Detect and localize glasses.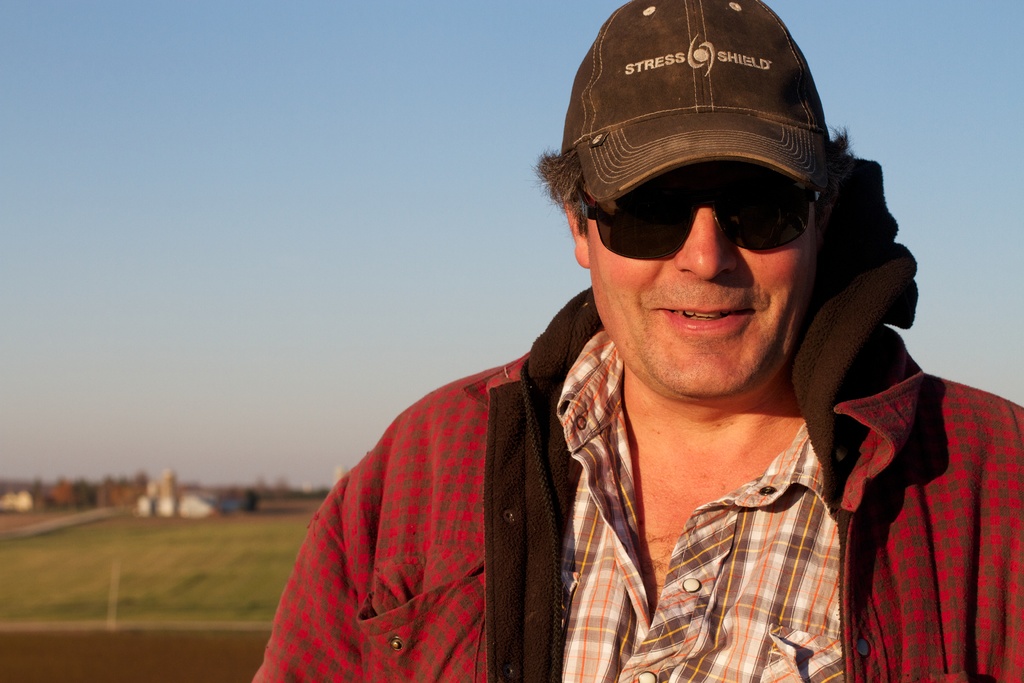
Localized at [572,186,839,260].
